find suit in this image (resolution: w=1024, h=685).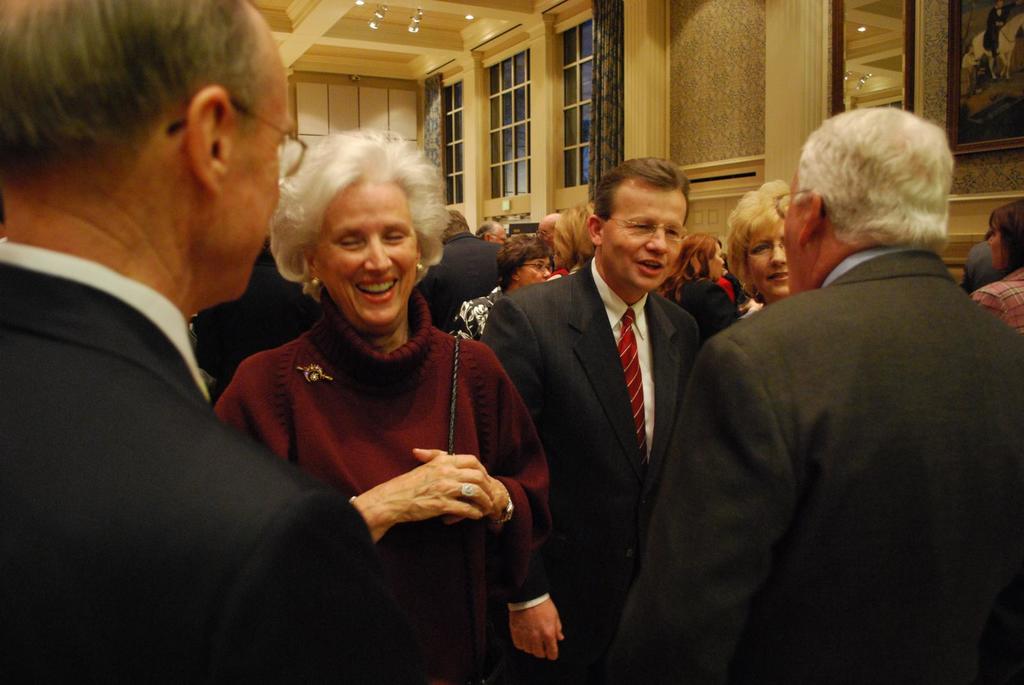
[409,232,509,325].
